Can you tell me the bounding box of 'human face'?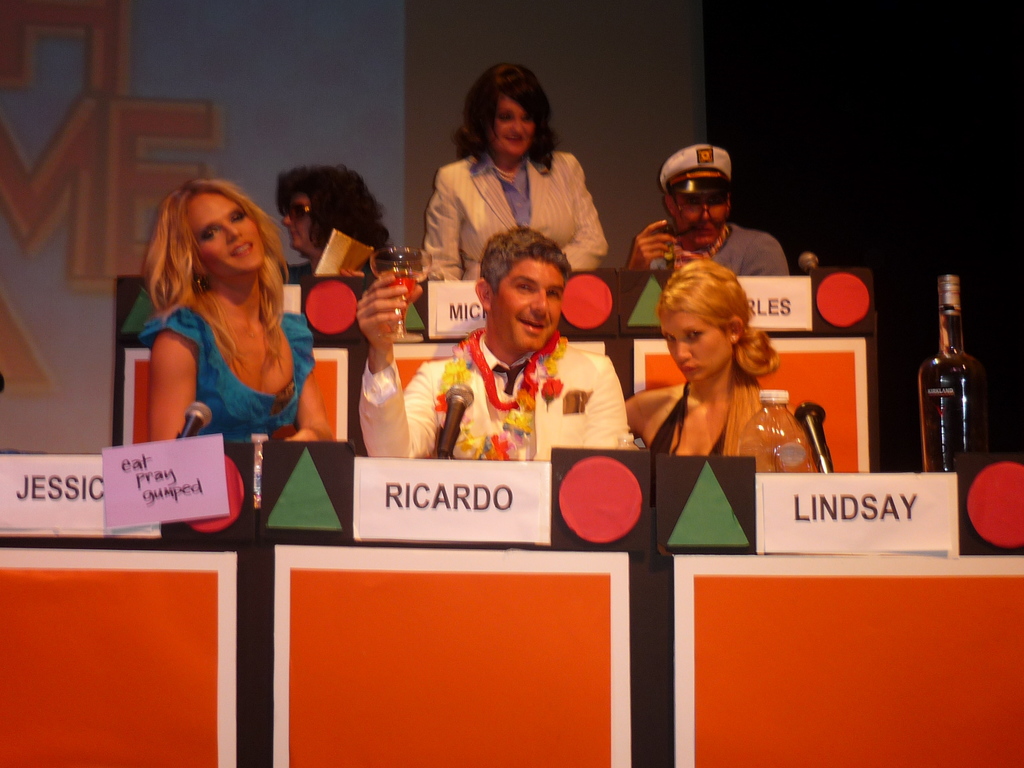
bbox=(181, 182, 265, 269).
